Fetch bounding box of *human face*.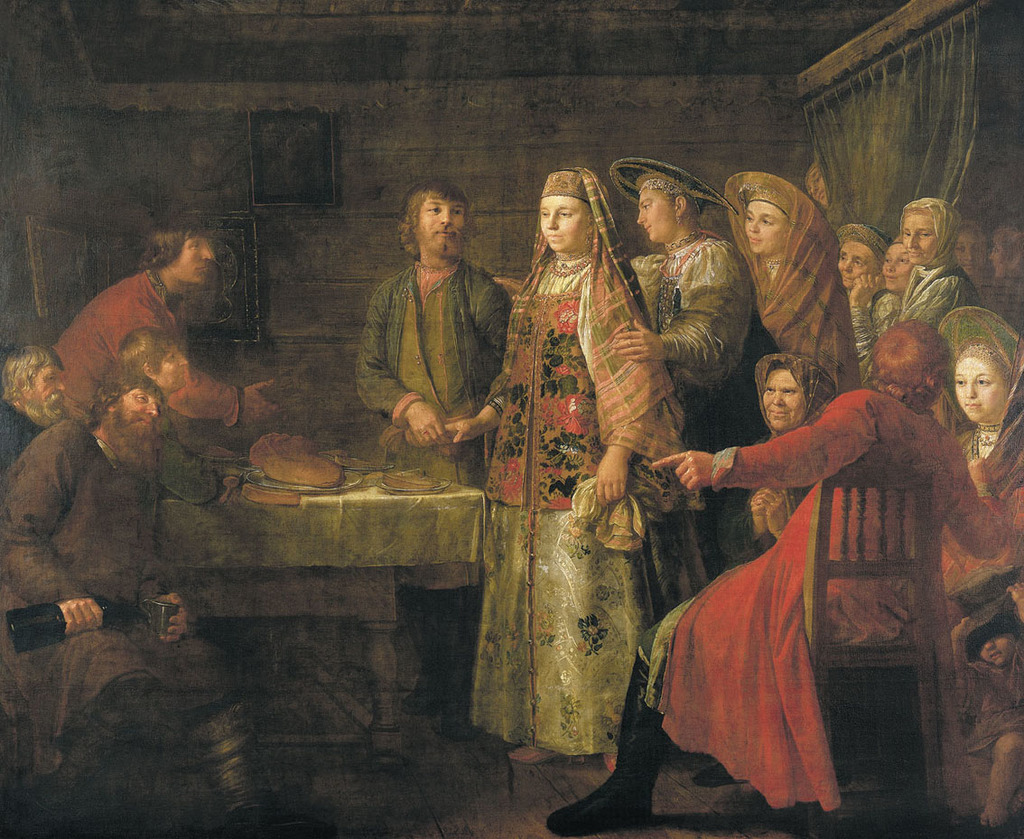
Bbox: Rect(173, 241, 220, 285).
